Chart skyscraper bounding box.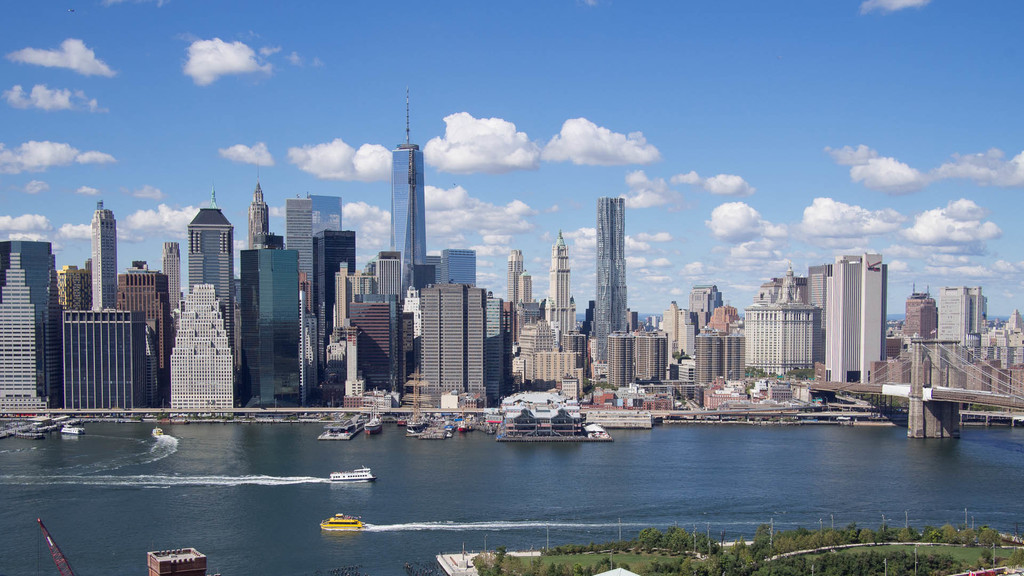
Charted: bbox(599, 196, 638, 371).
